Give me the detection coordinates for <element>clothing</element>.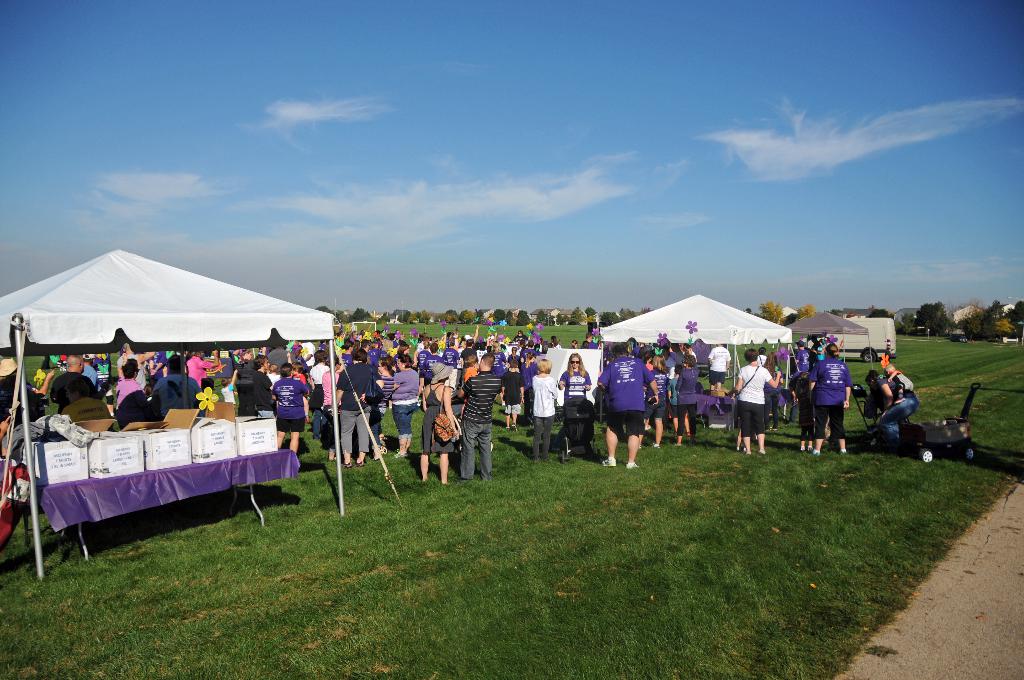
[x1=655, y1=369, x2=669, y2=419].
